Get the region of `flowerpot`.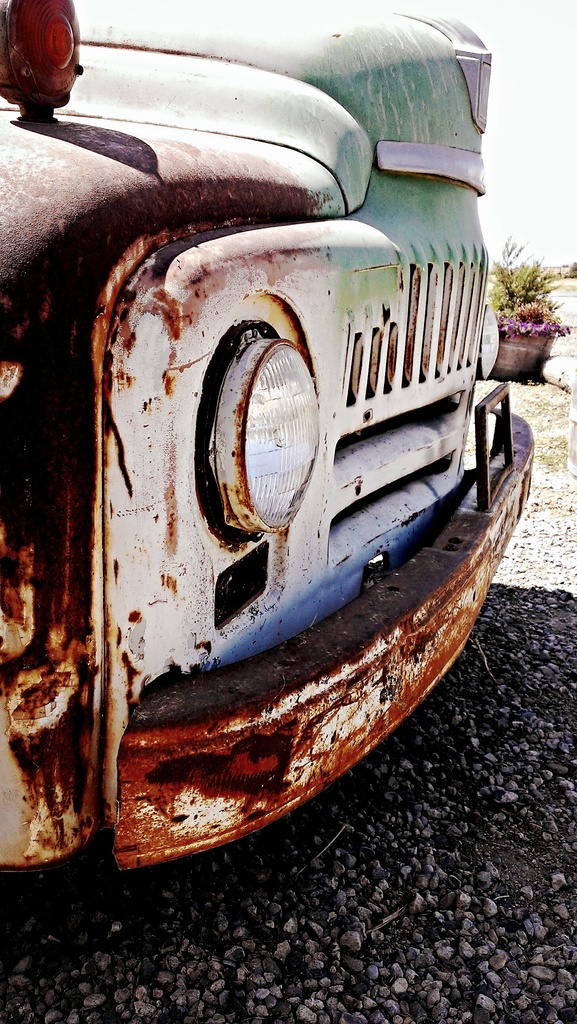
BBox(500, 318, 557, 369).
